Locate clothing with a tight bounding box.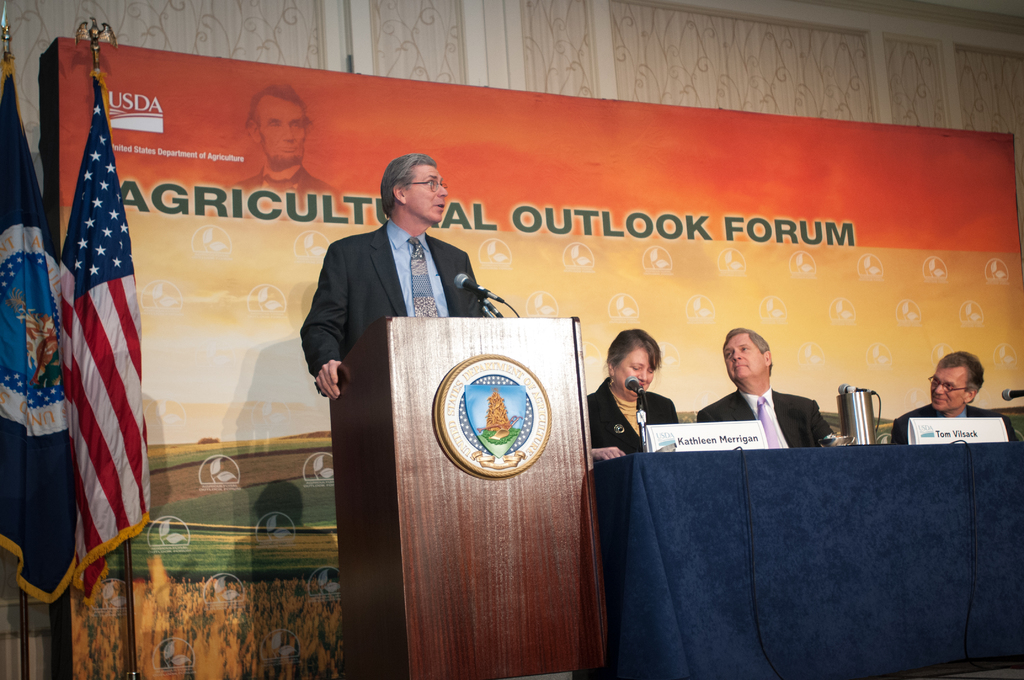
x1=890 y1=403 x2=1018 y2=444.
